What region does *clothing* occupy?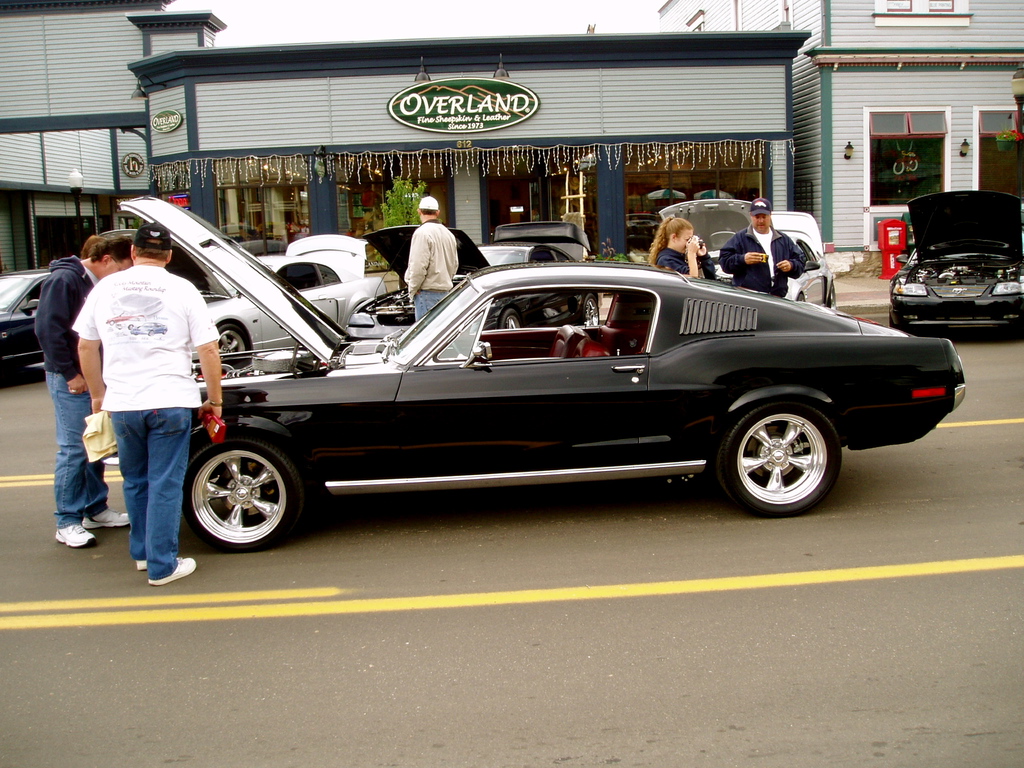
region(70, 266, 220, 579).
